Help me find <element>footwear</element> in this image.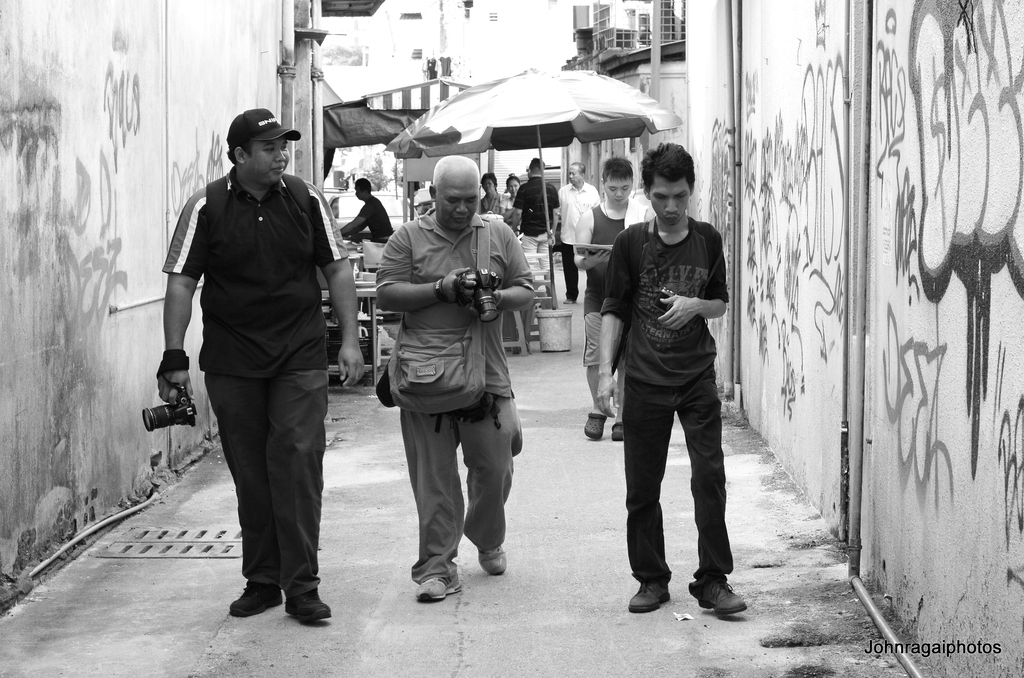
Found it: box=[562, 297, 575, 306].
